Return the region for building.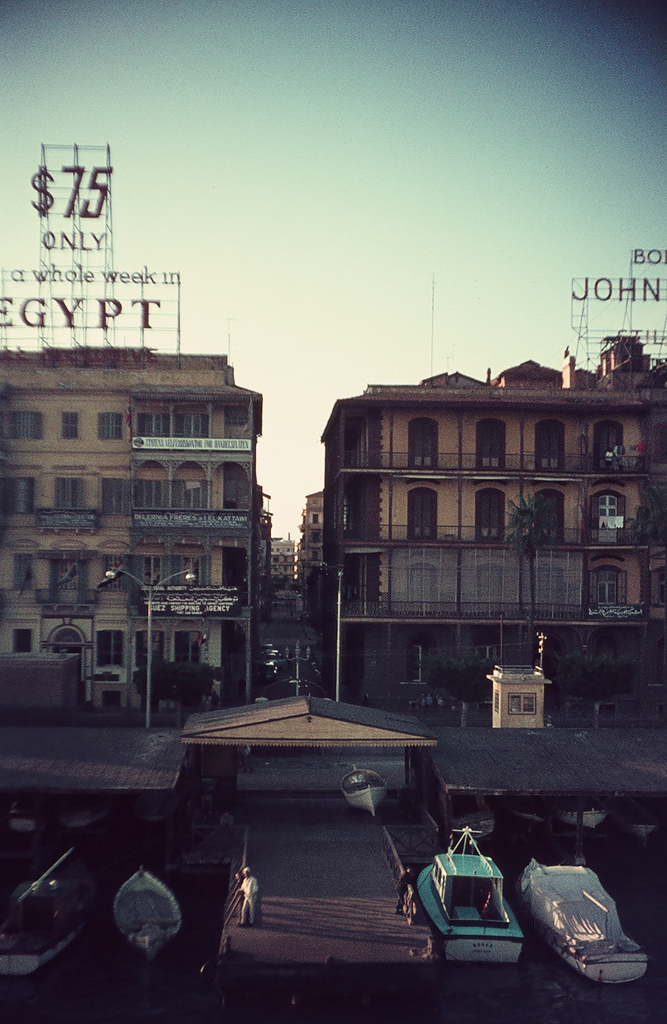
x1=317, y1=250, x2=666, y2=699.
